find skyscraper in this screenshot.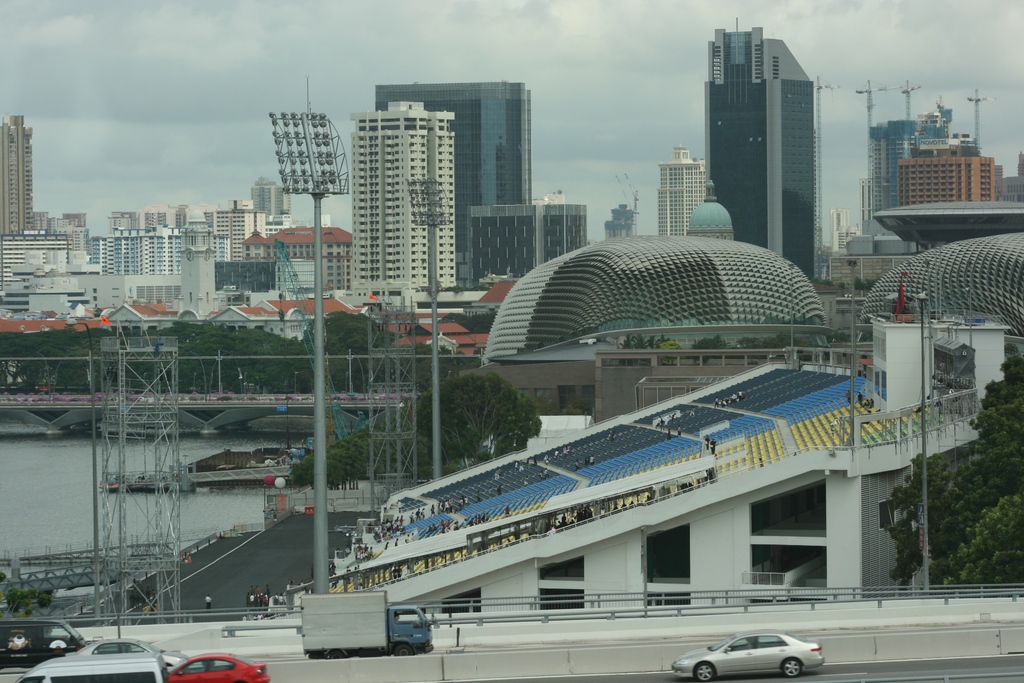
The bounding box for skyscraper is [374,71,548,202].
